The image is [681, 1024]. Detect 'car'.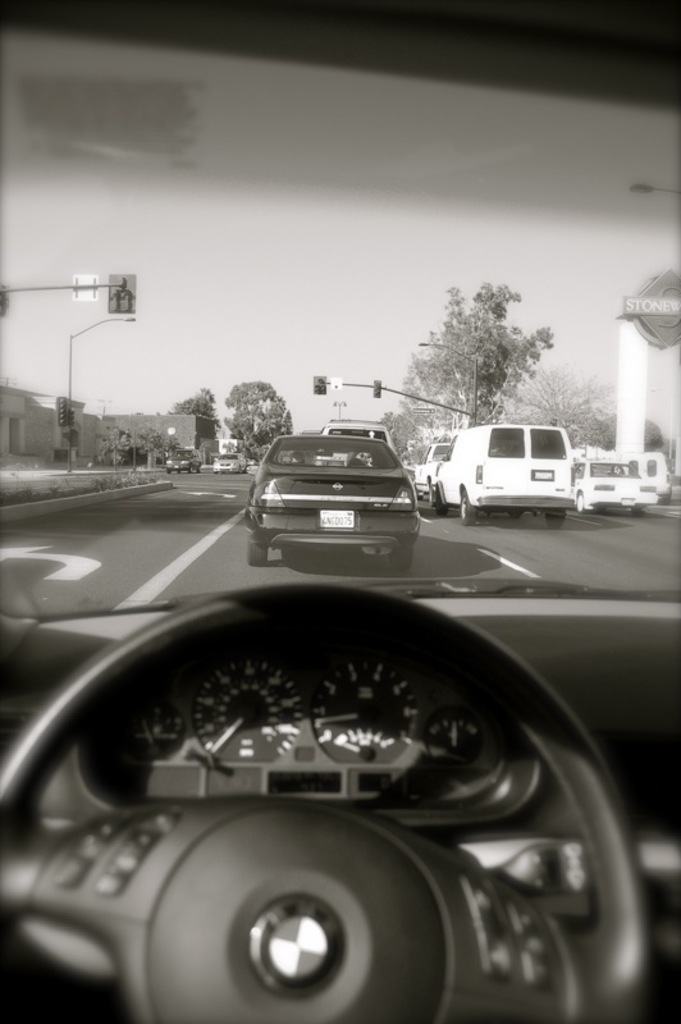
Detection: rect(164, 449, 202, 475).
